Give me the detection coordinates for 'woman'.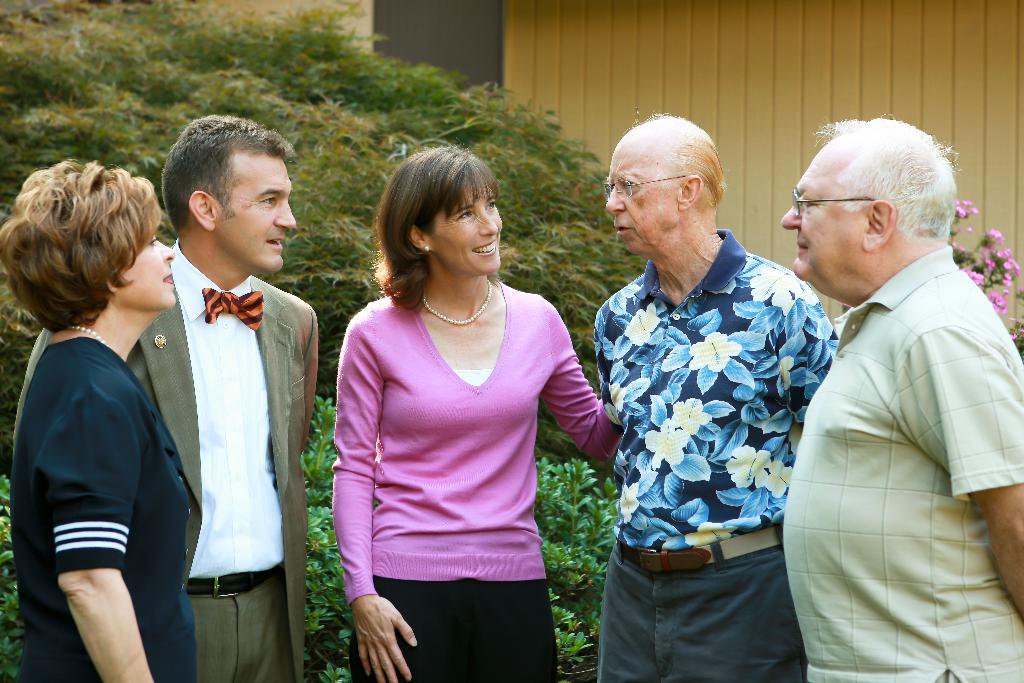
Rect(317, 143, 602, 672).
